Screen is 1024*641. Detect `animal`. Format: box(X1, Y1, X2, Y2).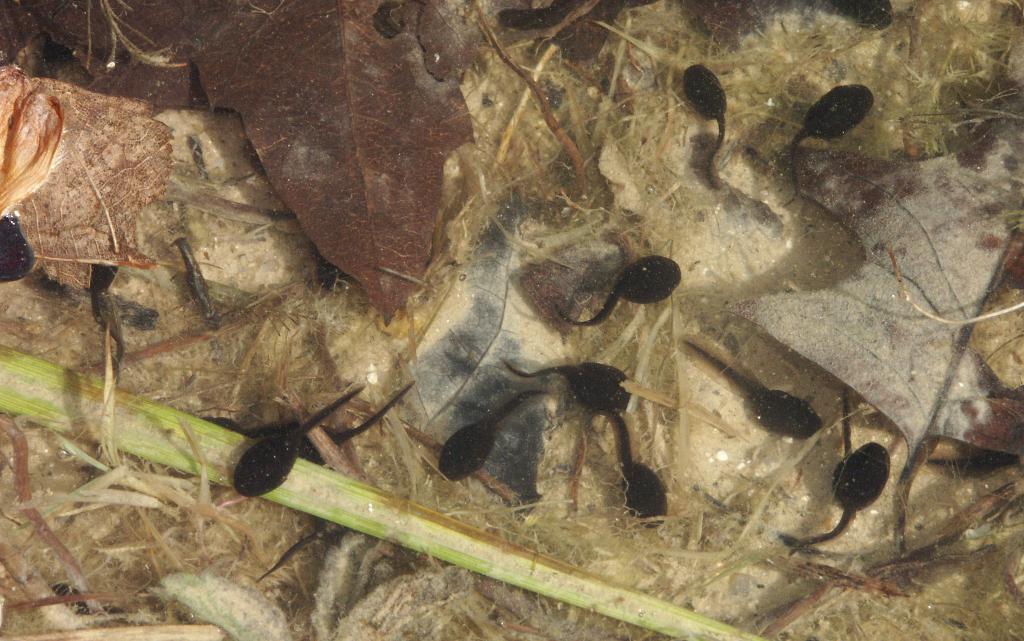
box(500, 359, 632, 412).
